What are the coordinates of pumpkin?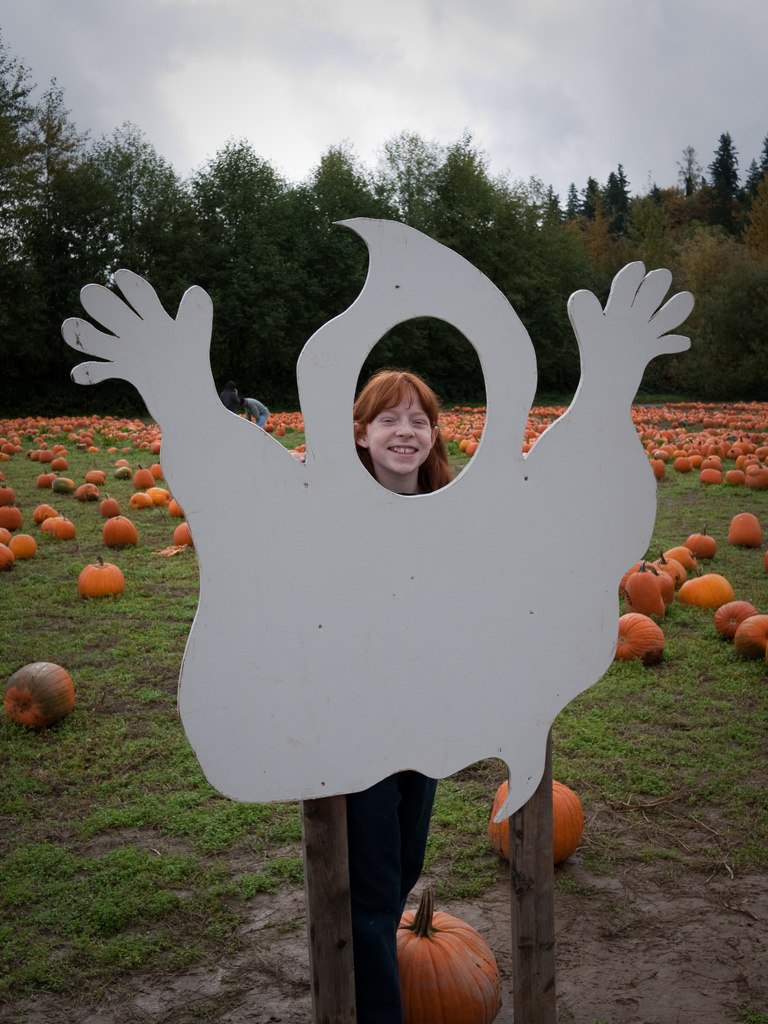
box=[615, 612, 671, 668].
